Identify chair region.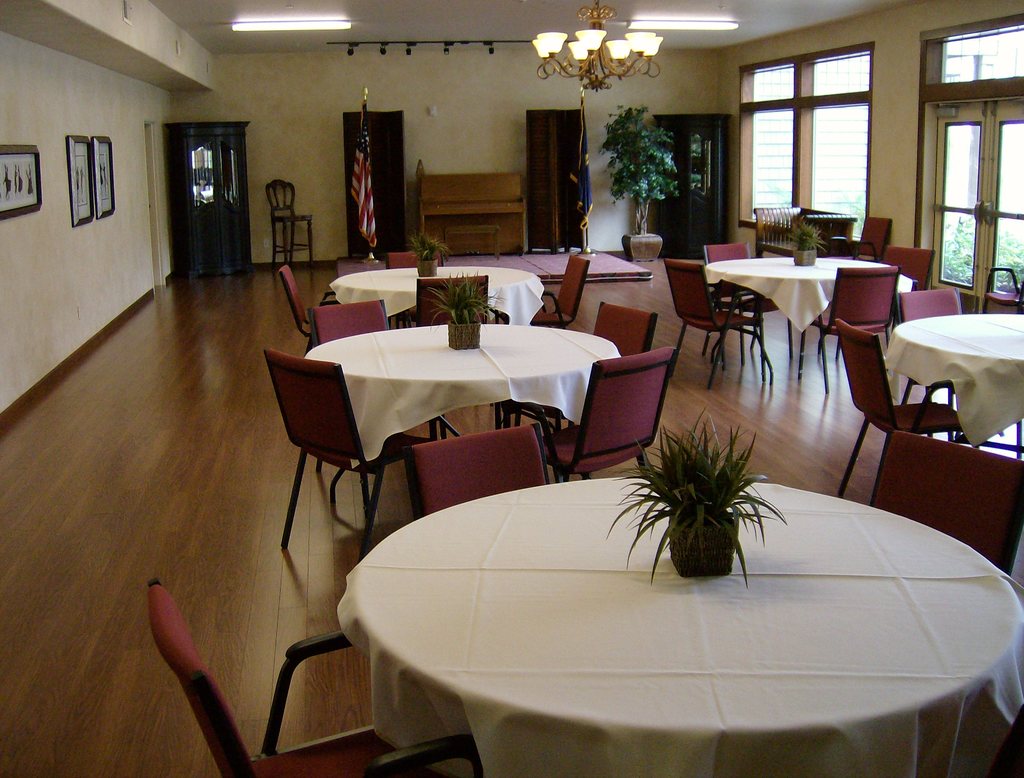
Region: left=977, top=264, right=1023, bottom=317.
